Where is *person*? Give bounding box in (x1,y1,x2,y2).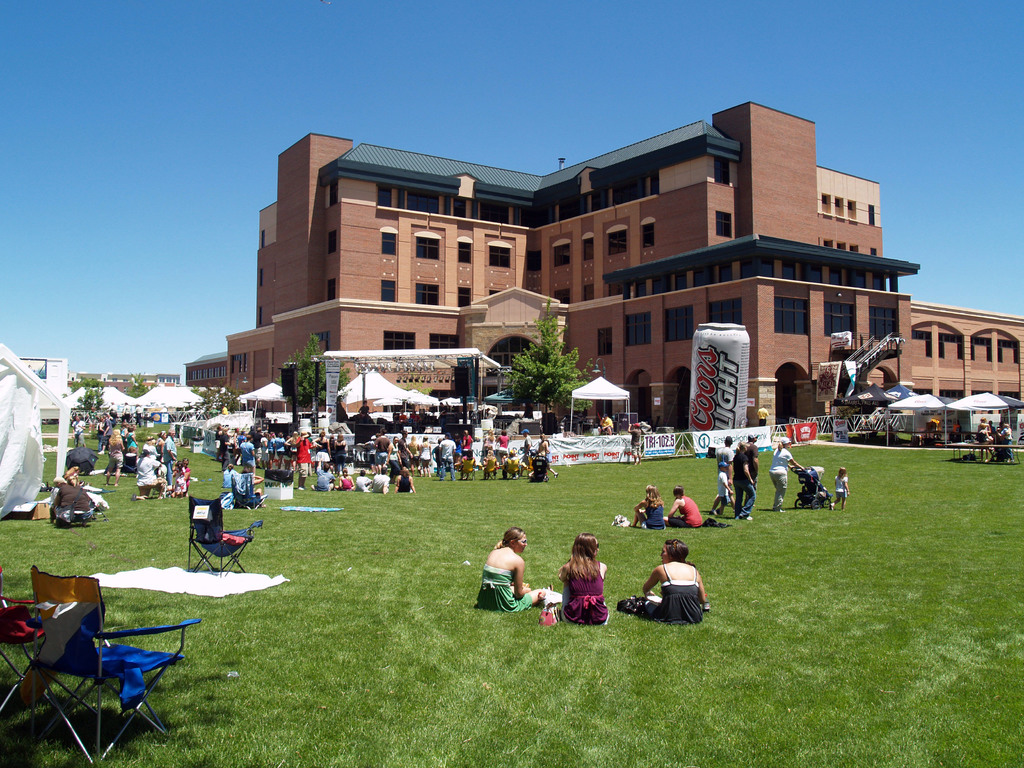
(270,431,283,468).
